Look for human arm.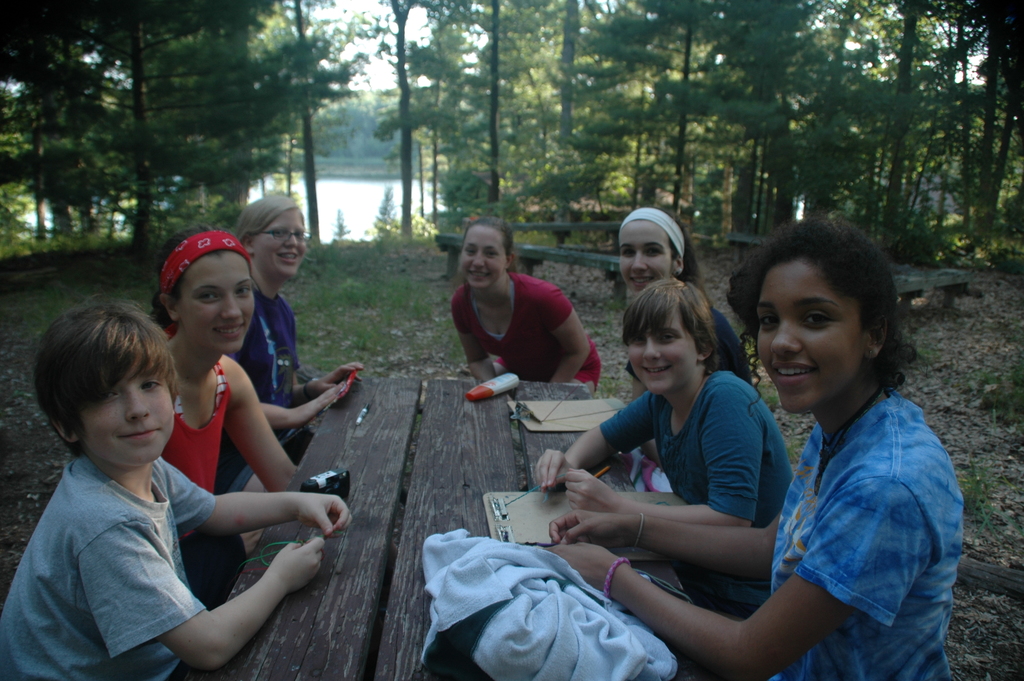
Found: [left=561, top=377, right=757, bottom=527].
